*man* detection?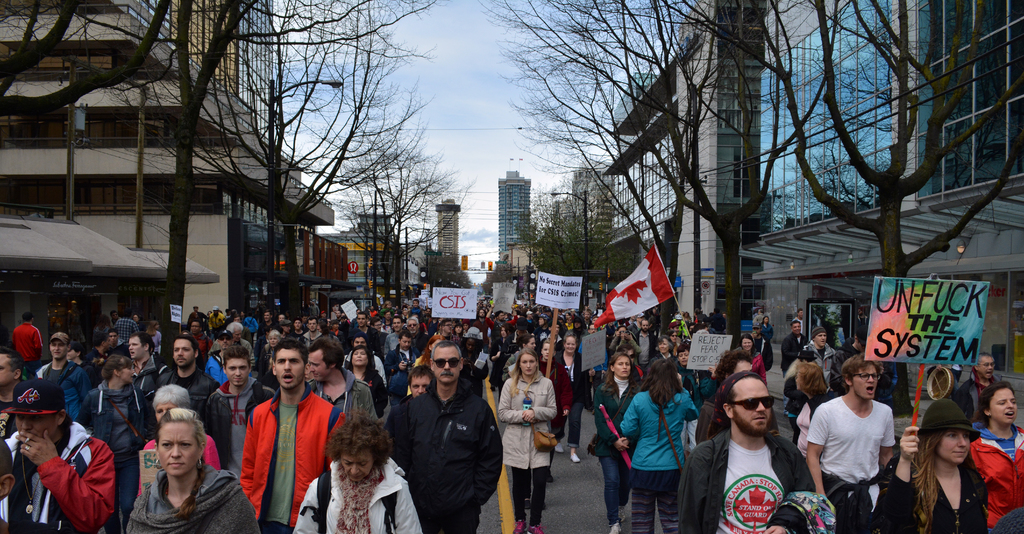
{"left": 748, "top": 320, "right": 771, "bottom": 376}
